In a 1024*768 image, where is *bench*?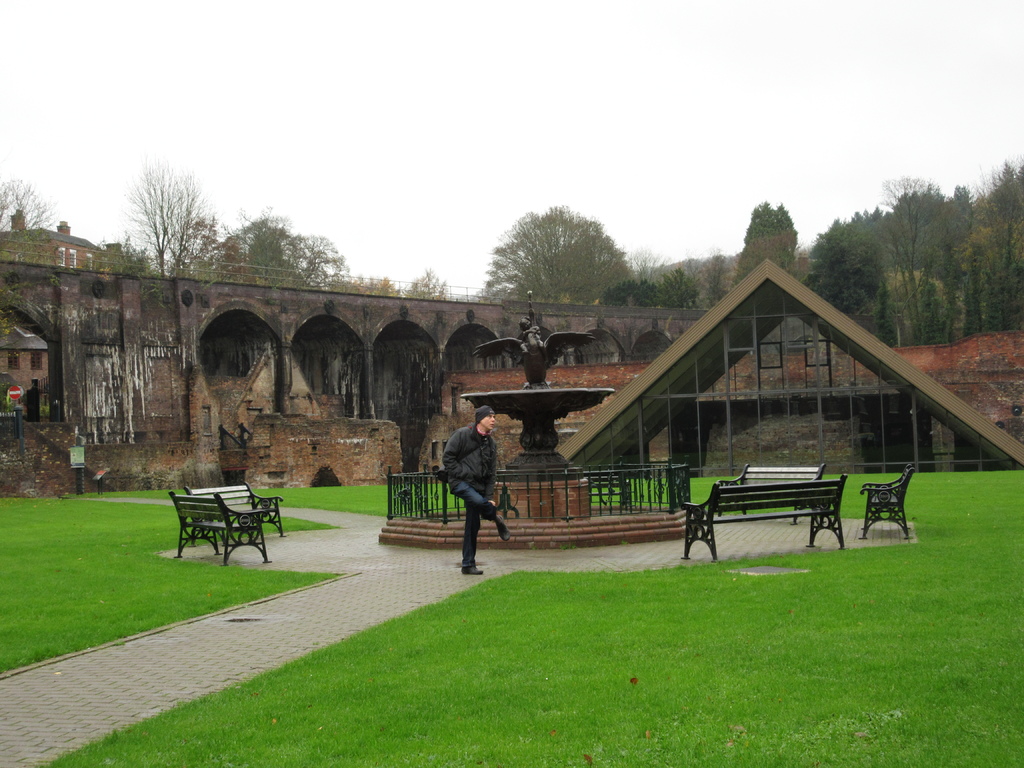
[left=858, top=467, right=912, bottom=538].
